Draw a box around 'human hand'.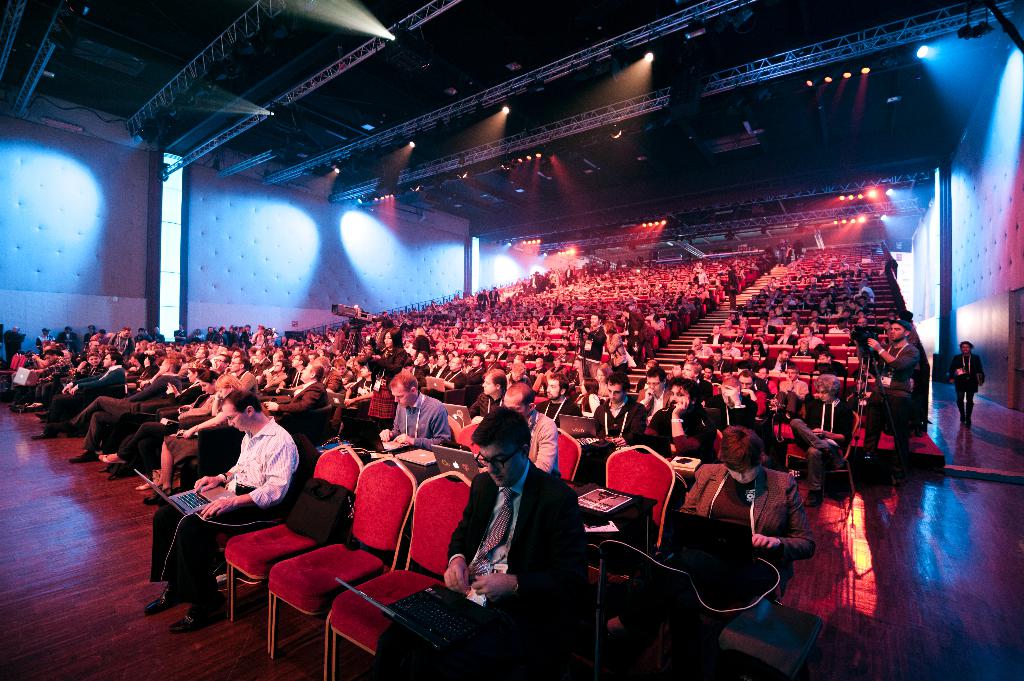
pyautogui.locateOnScreen(177, 403, 190, 415).
